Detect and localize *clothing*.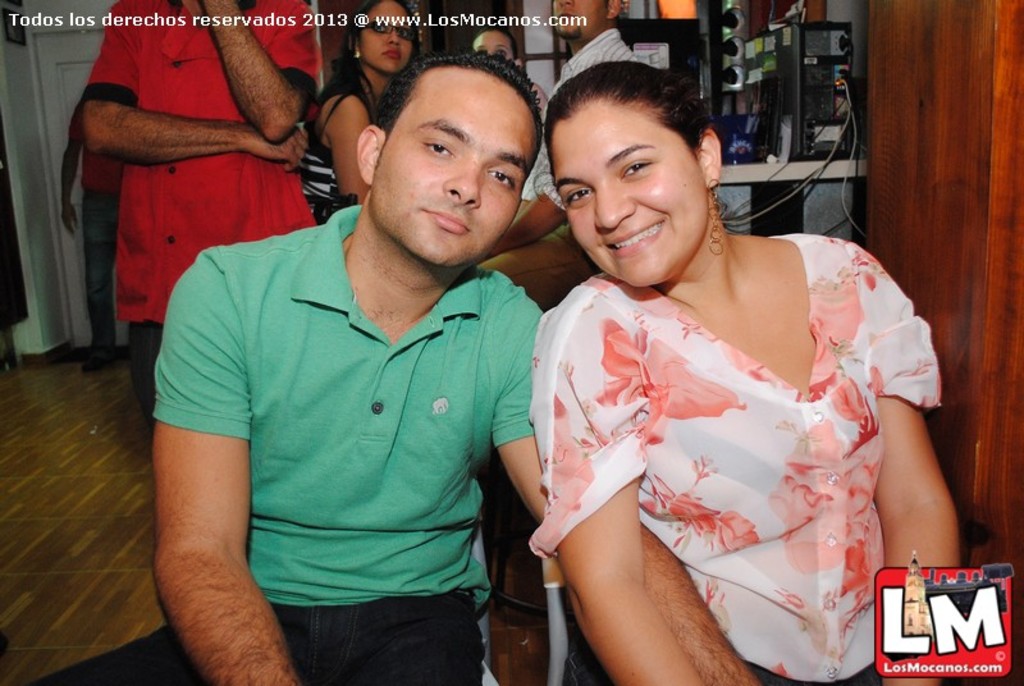
Localized at box(302, 72, 398, 206).
